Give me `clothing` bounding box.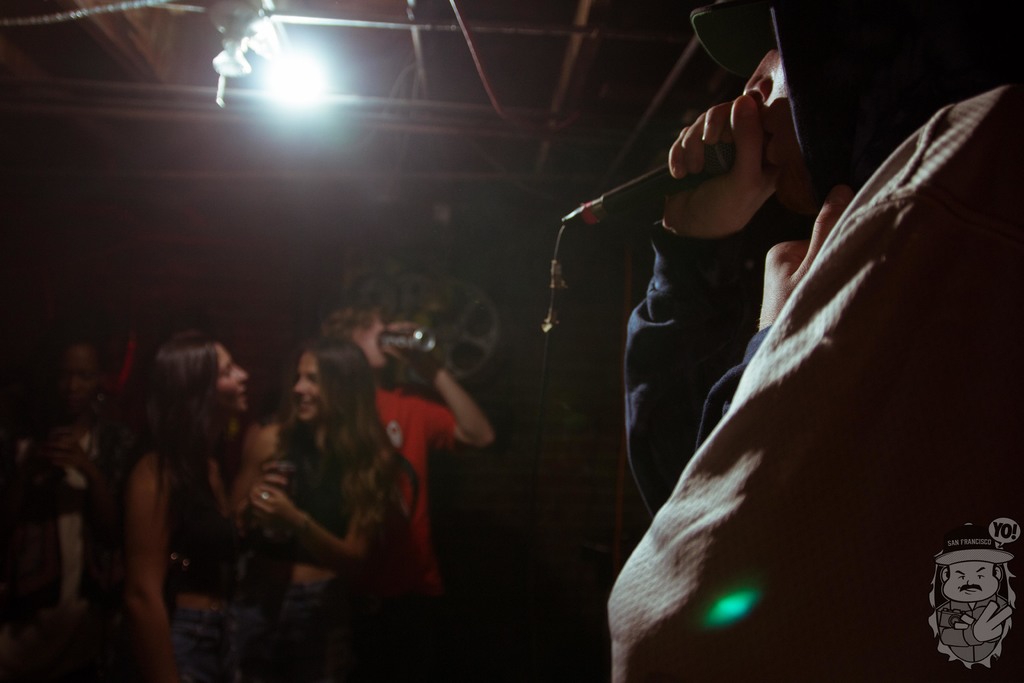
bbox=(261, 446, 417, 682).
